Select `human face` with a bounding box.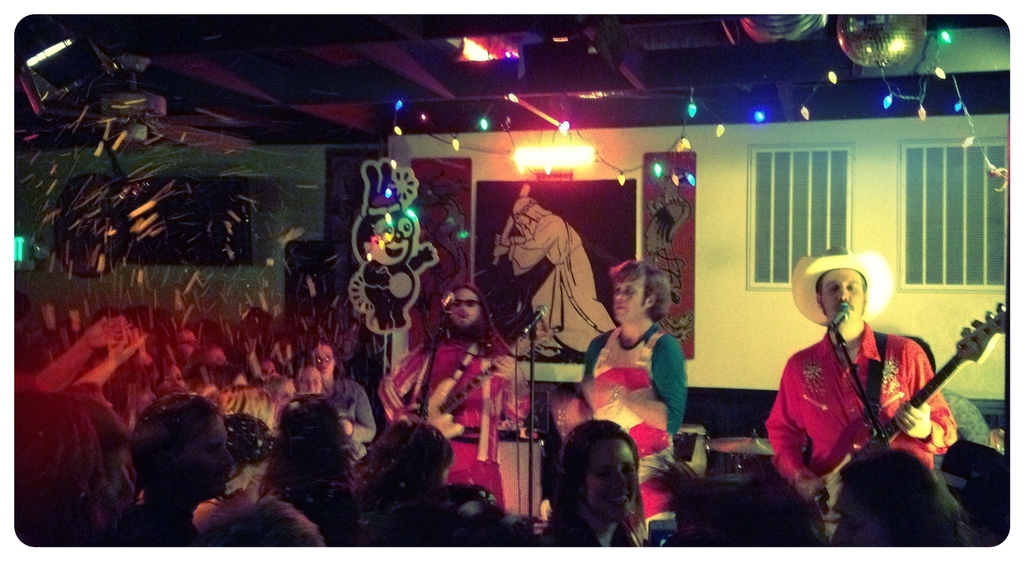
detection(451, 288, 479, 326).
